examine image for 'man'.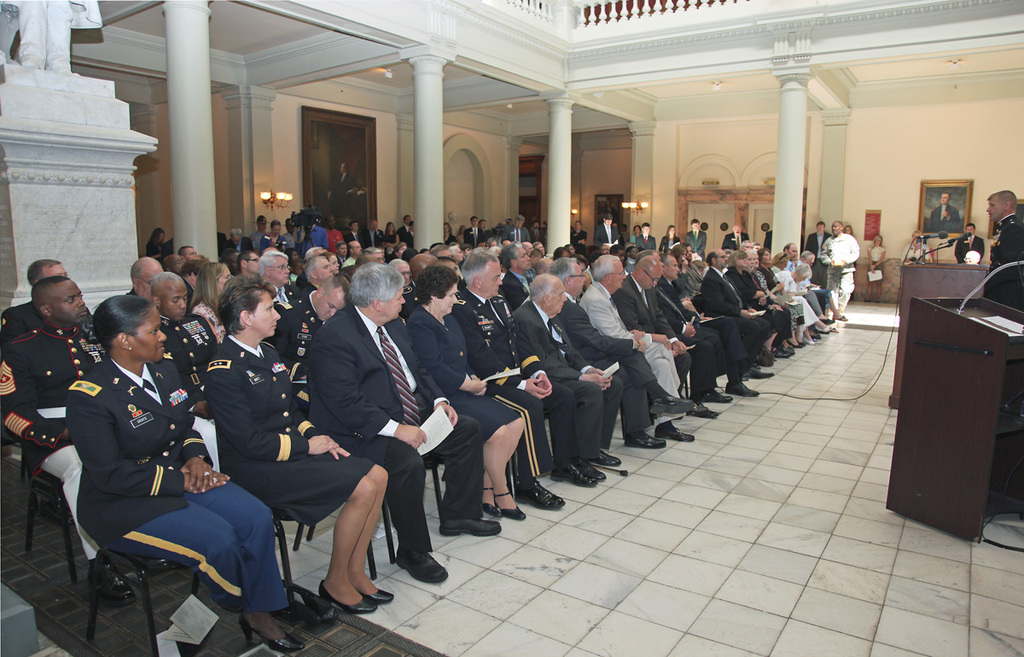
Examination result: detection(609, 254, 693, 418).
